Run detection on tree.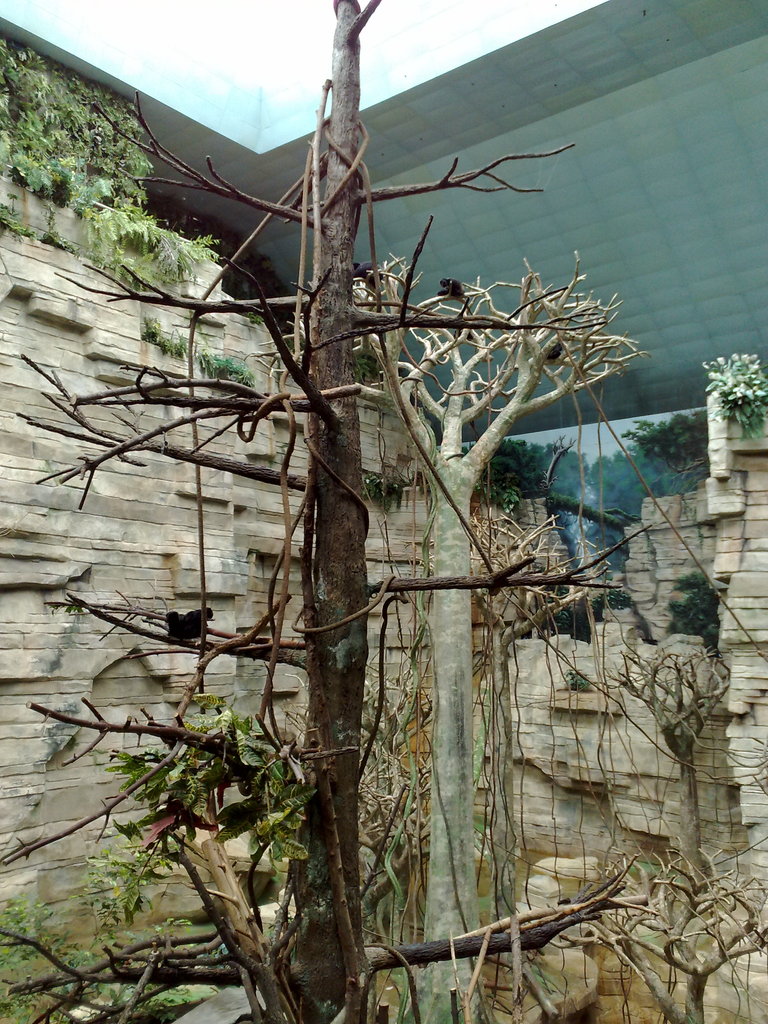
Result: <bbox>0, 0, 656, 1023</bbox>.
